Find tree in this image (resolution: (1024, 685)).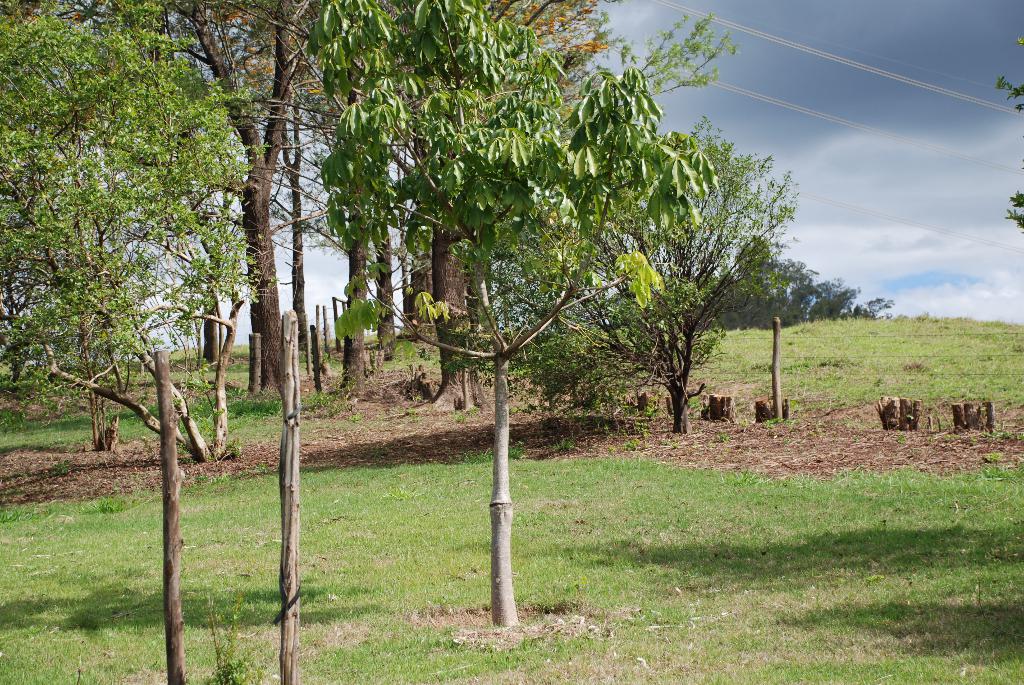
x1=993 y1=33 x2=1021 y2=231.
